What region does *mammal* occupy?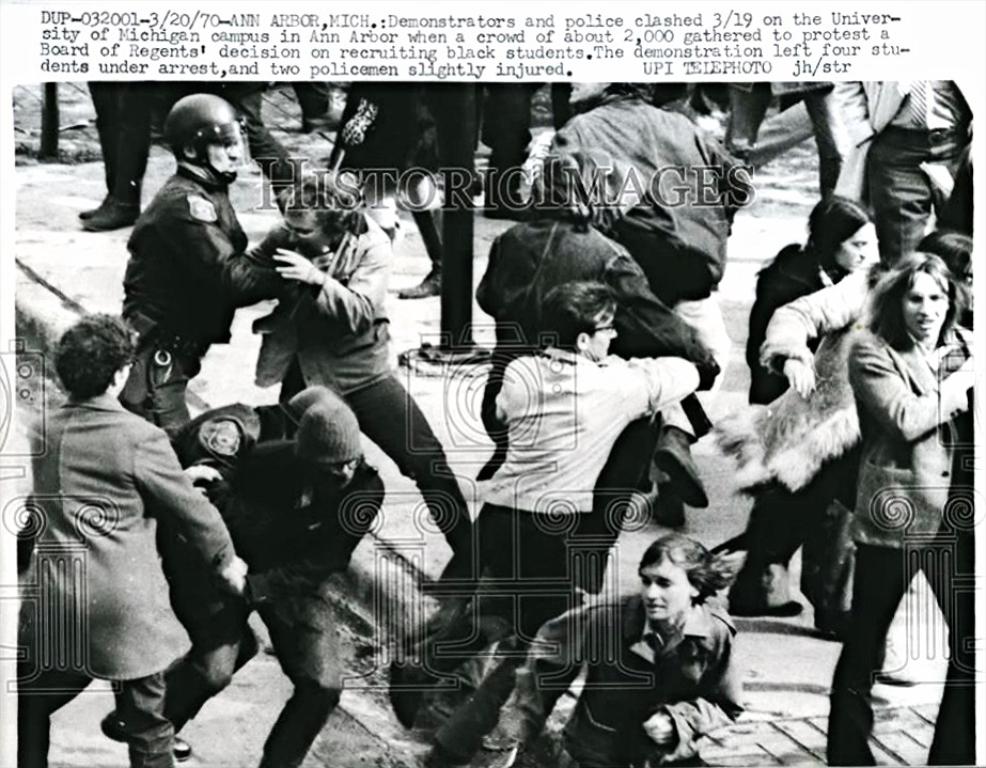
(752, 201, 874, 615).
